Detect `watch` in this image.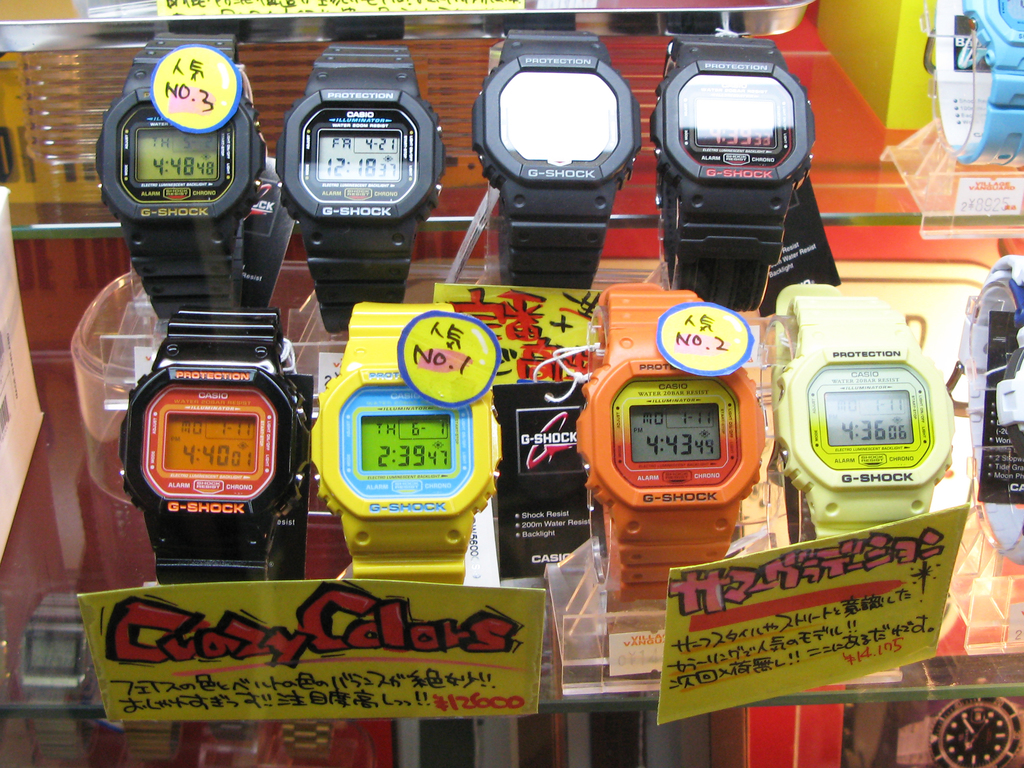
Detection: (472, 26, 642, 293).
